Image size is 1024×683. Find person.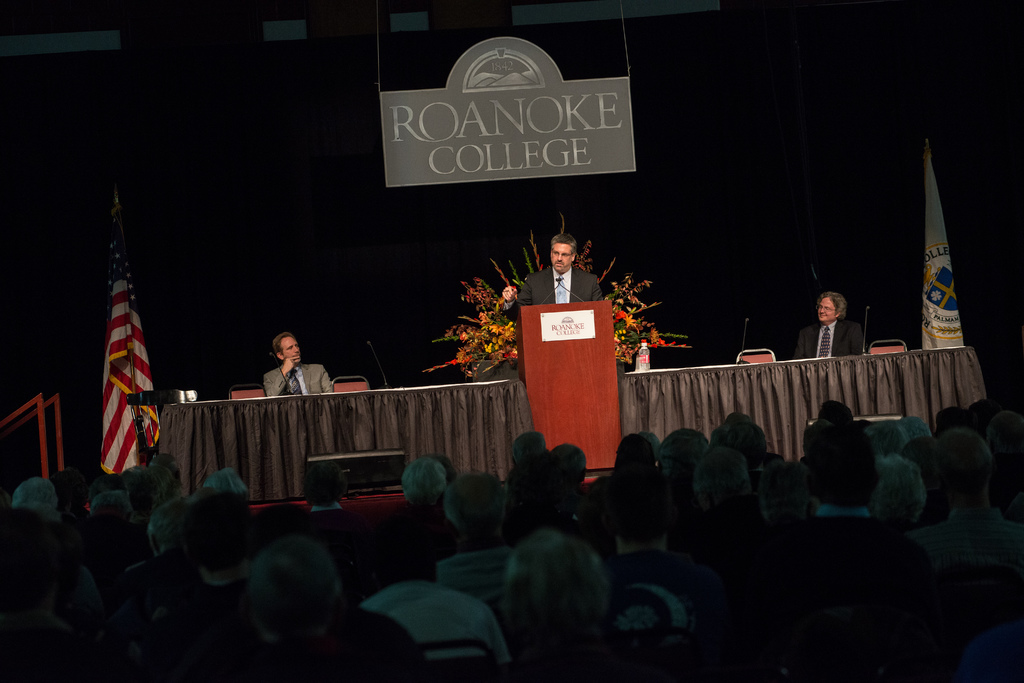
<bbox>863, 419, 909, 456</bbox>.
